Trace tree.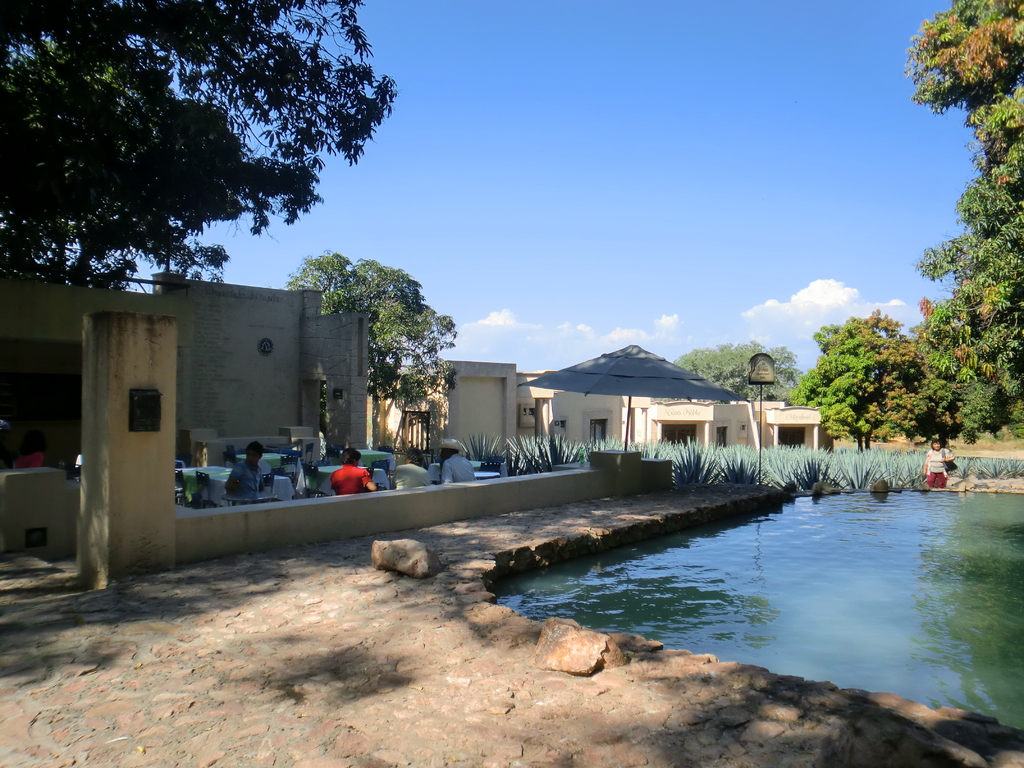
Traced to 0 0 403 289.
